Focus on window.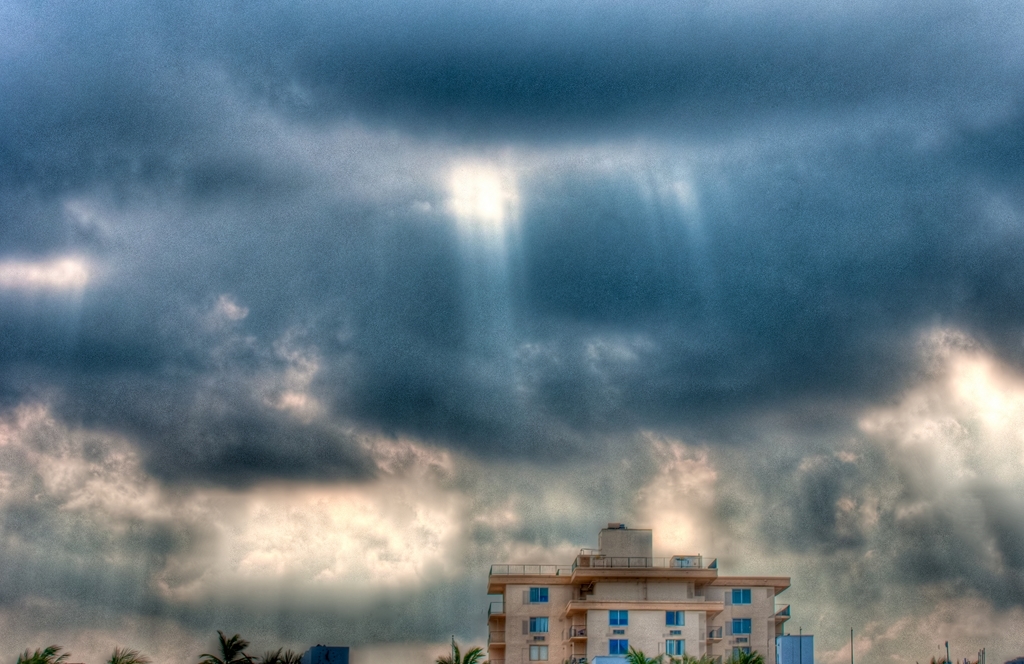
Focused at [left=663, top=635, right=684, bottom=659].
